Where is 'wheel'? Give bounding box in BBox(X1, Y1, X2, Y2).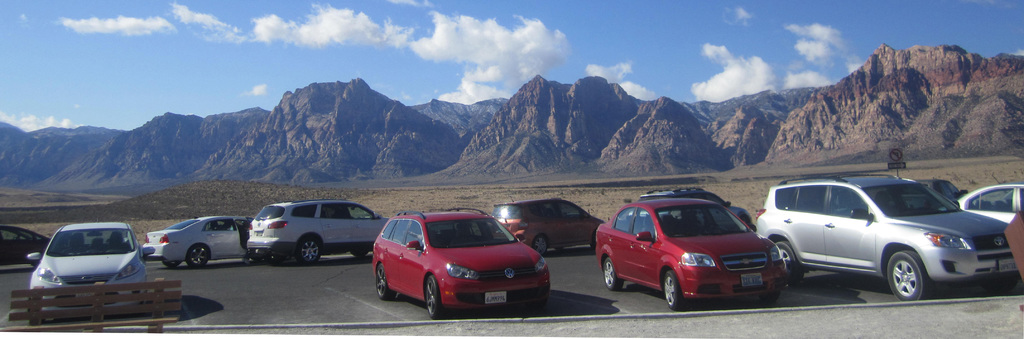
BBox(886, 251, 932, 303).
